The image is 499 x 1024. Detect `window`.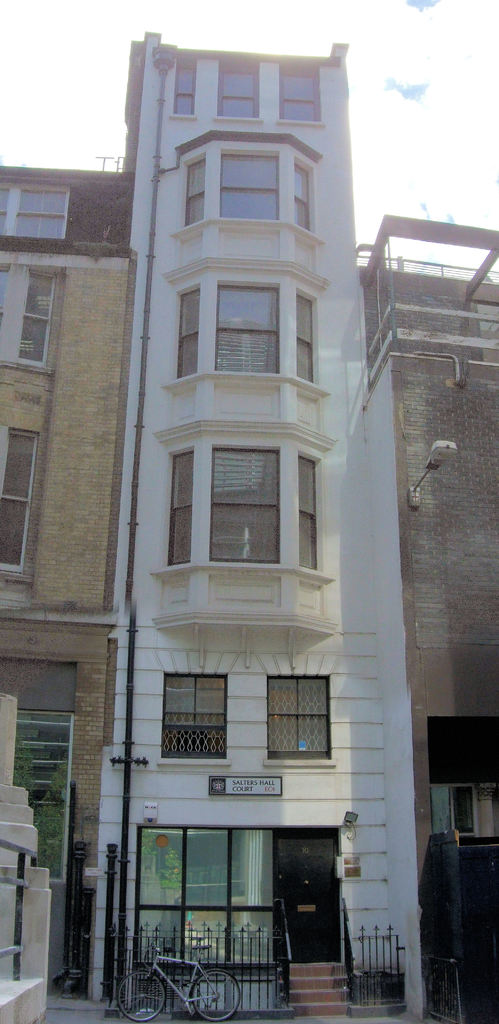
Detection: 0:428:41:575.
